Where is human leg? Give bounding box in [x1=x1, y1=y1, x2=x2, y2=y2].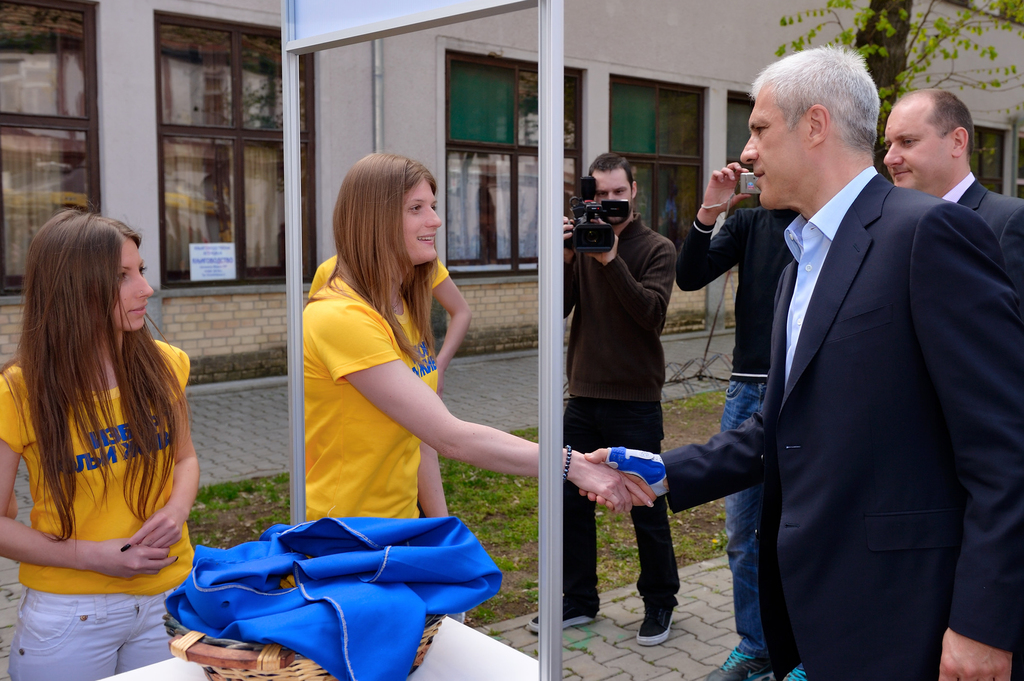
[x1=707, y1=378, x2=766, y2=680].
